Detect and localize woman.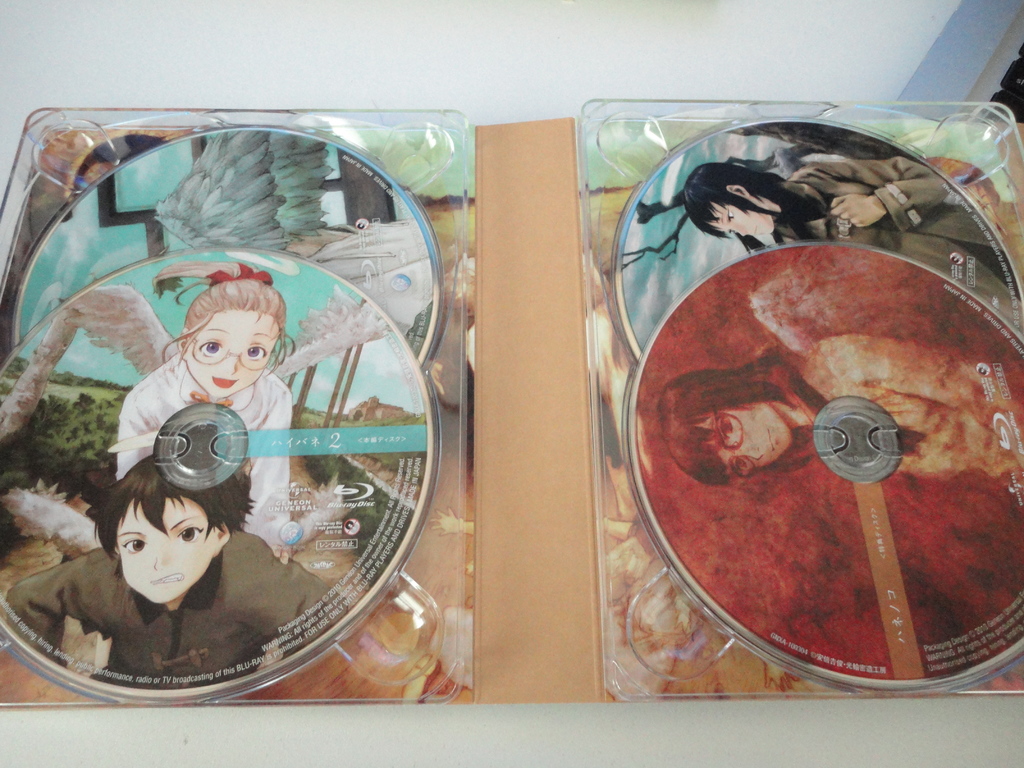
Localized at 650/329/1023/481.
